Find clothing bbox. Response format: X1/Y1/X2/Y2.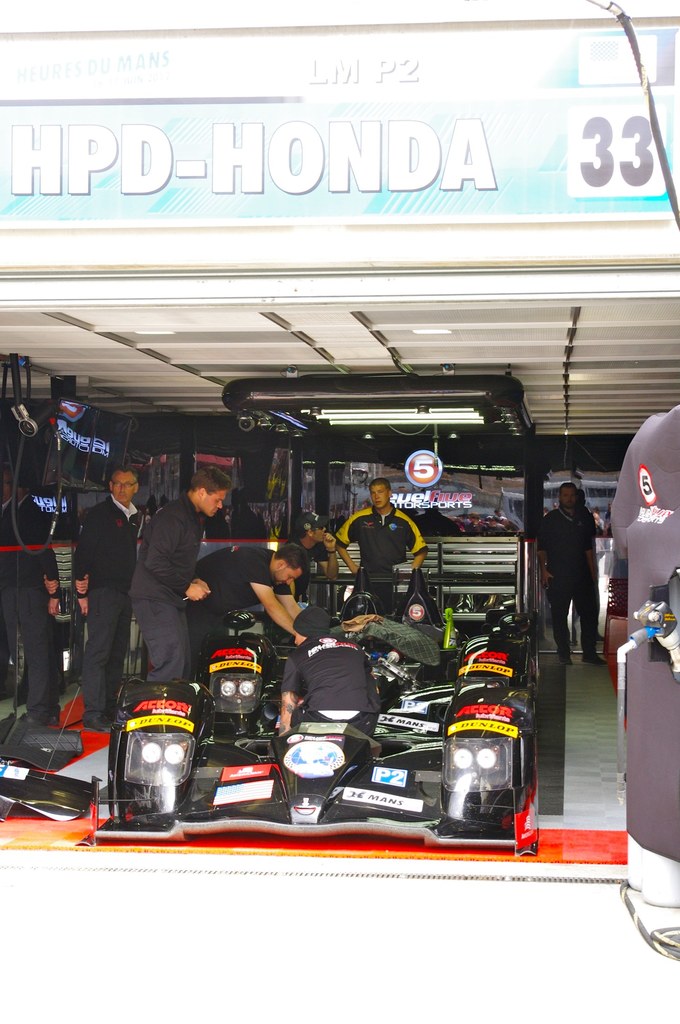
181/548/293/669.
